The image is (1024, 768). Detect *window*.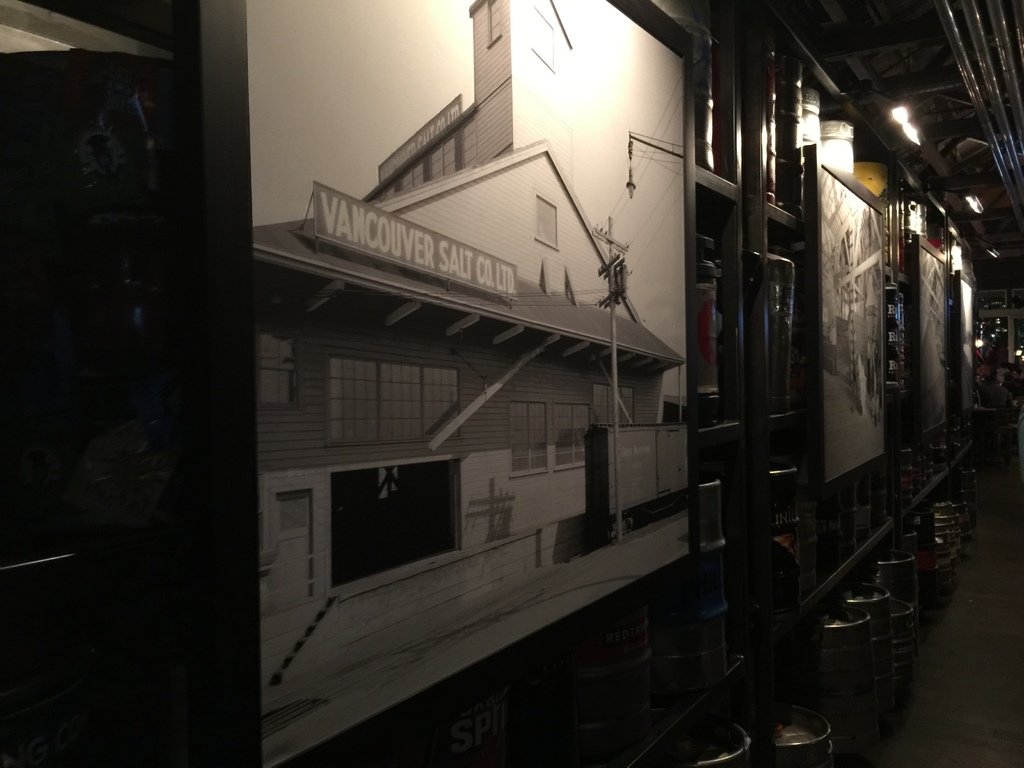
Detection: detection(533, 195, 557, 253).
